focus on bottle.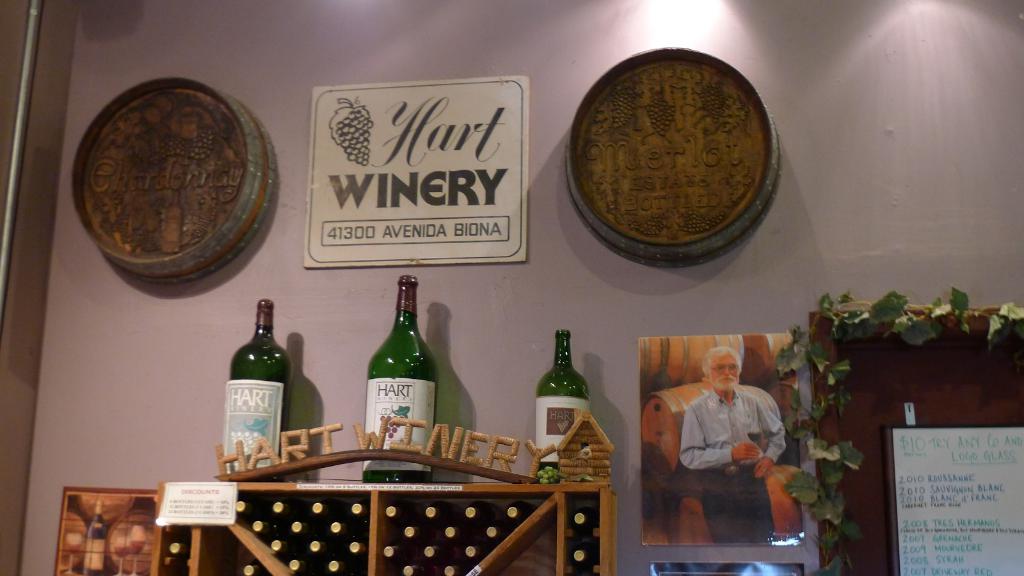
Focused at Rect(365, 276, 431, 484).
